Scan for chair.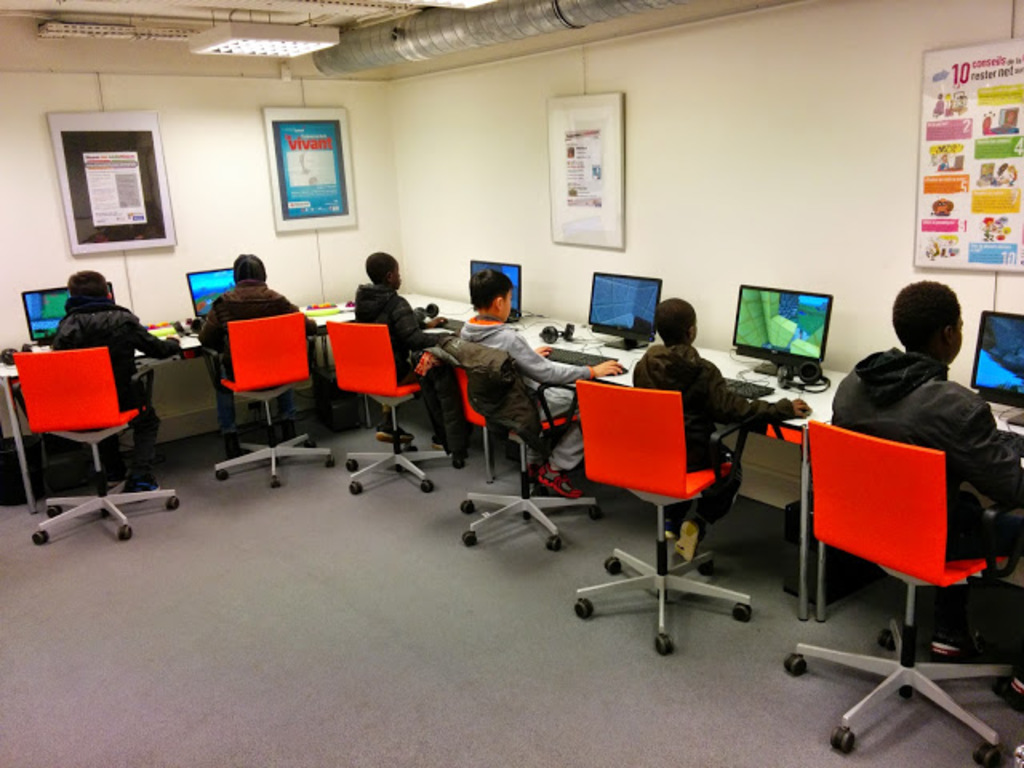
Scan result: box(326, 323, 461, 494).
